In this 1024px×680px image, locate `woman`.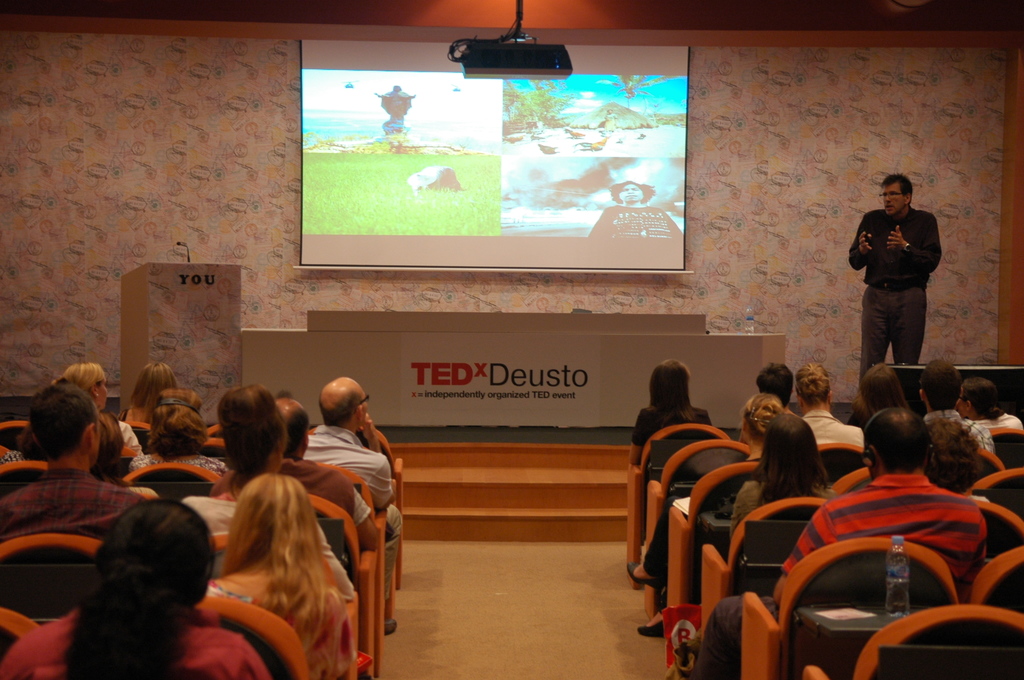
Bounding box: rect(127, 385, 226, 478).
